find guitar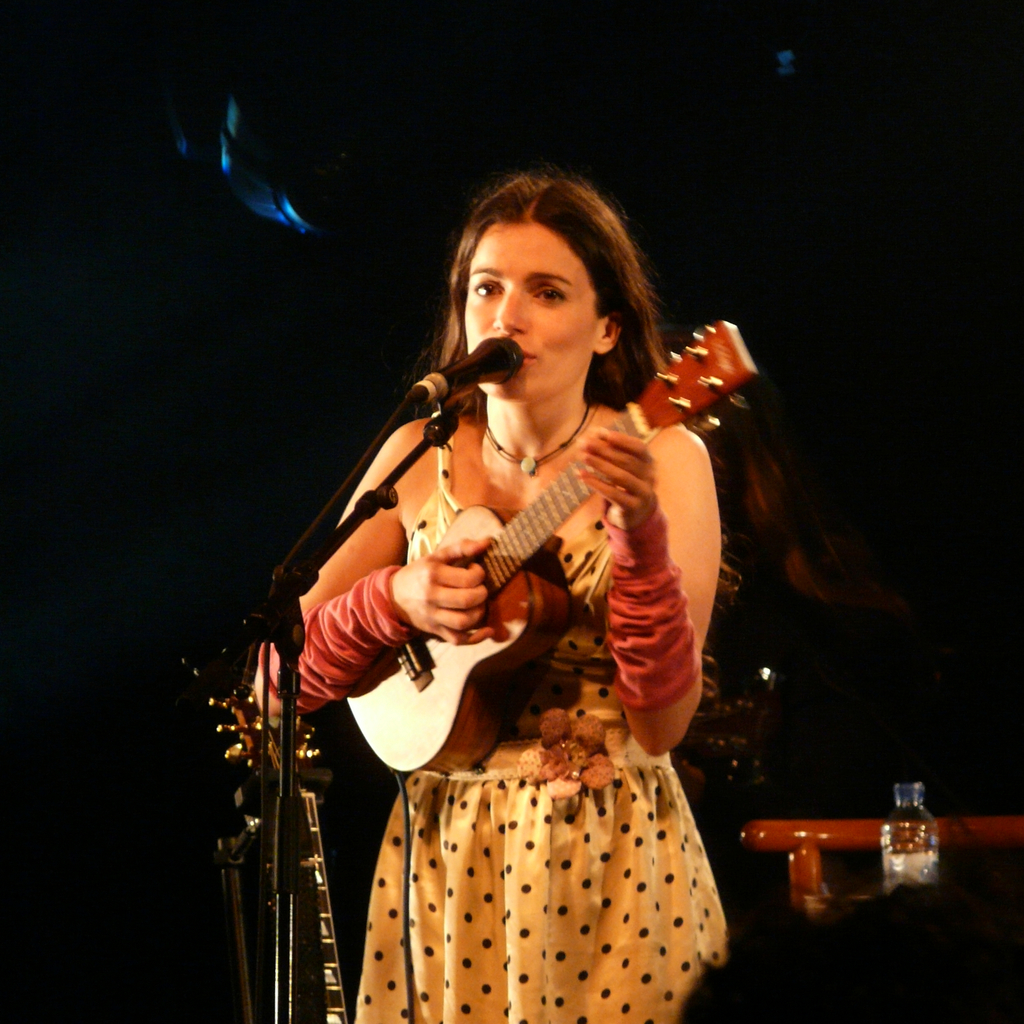
BBox(336, 311, 749, 781)
